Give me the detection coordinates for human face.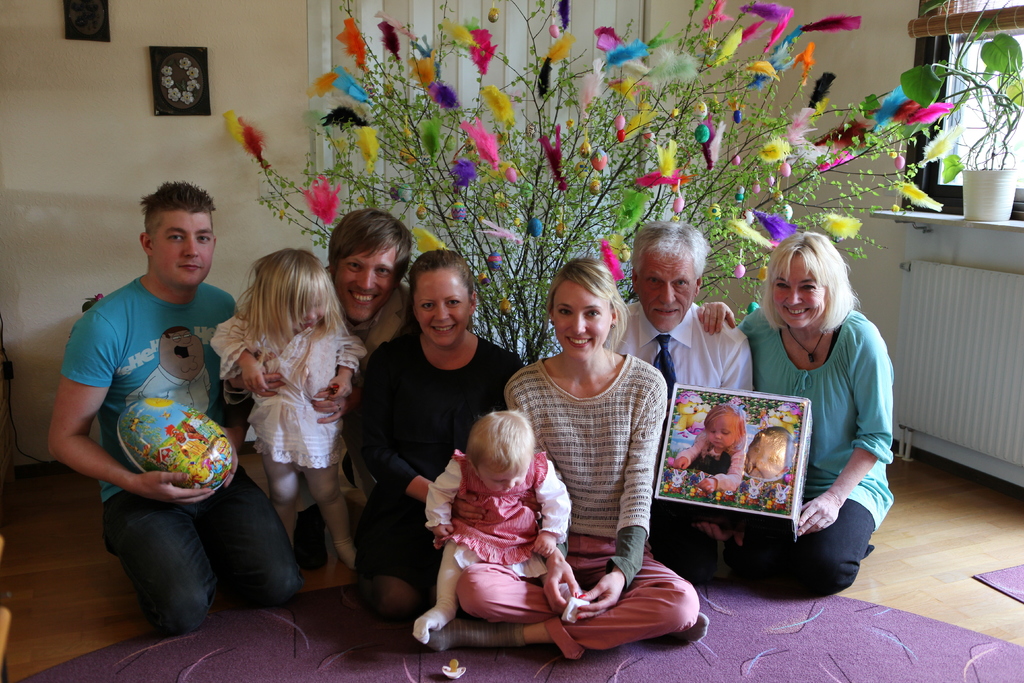
<bbox>641, 253, 696, 335</bbox>.
